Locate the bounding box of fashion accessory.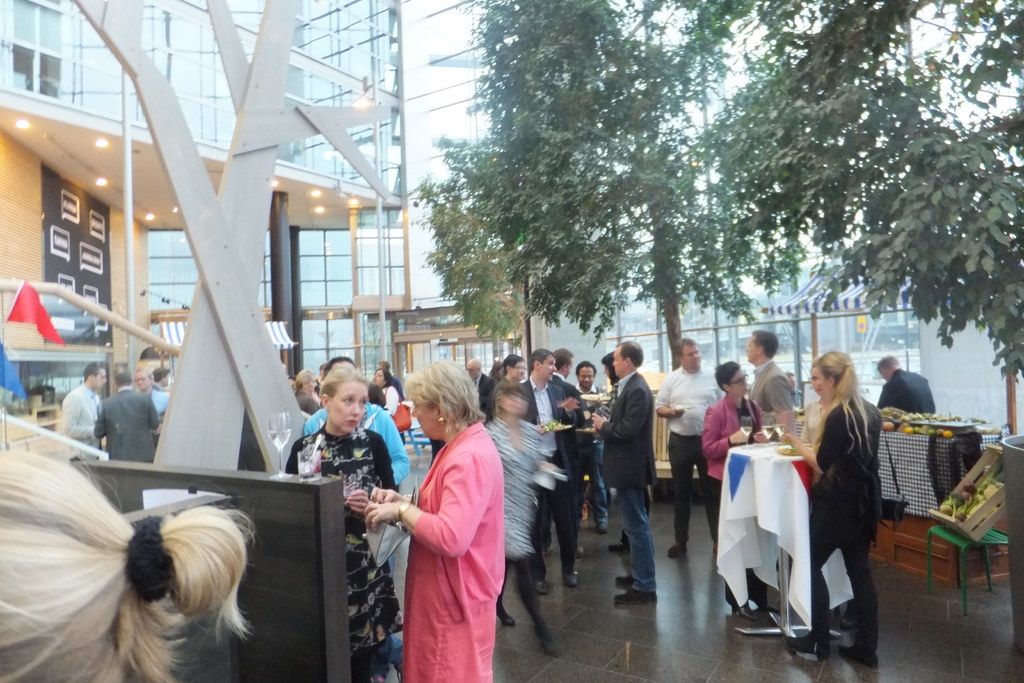
Bounding box: BBox(125, 514, 173, 603).
